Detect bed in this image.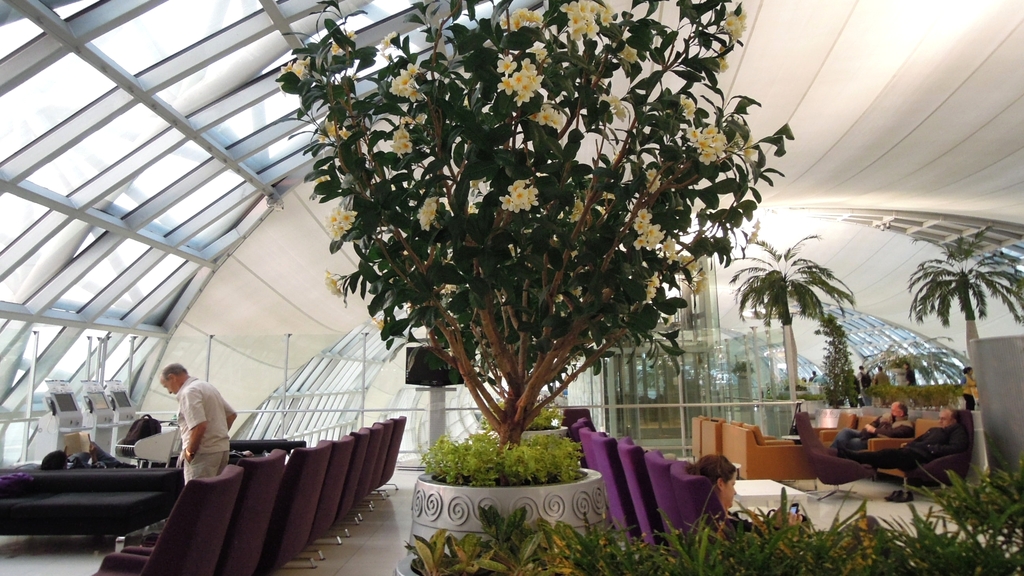
Detection: [x1=0, y1=467, x2=181, y2=536].
